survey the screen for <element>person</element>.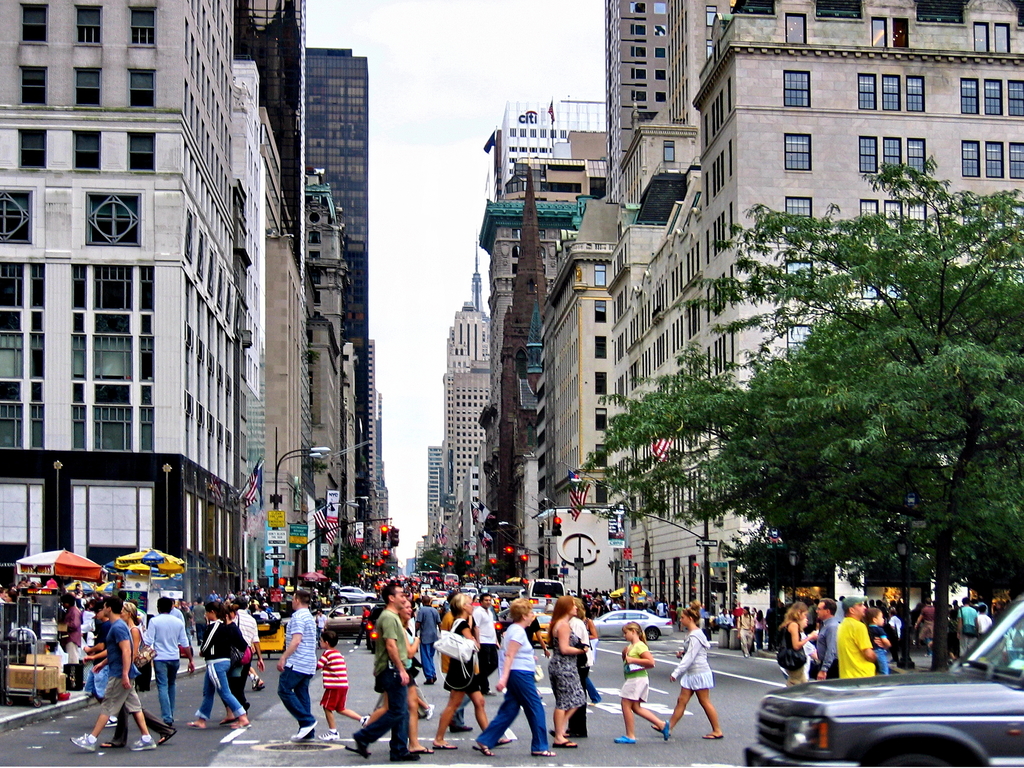
Survey found: <box>431,595,511,746</box>.
